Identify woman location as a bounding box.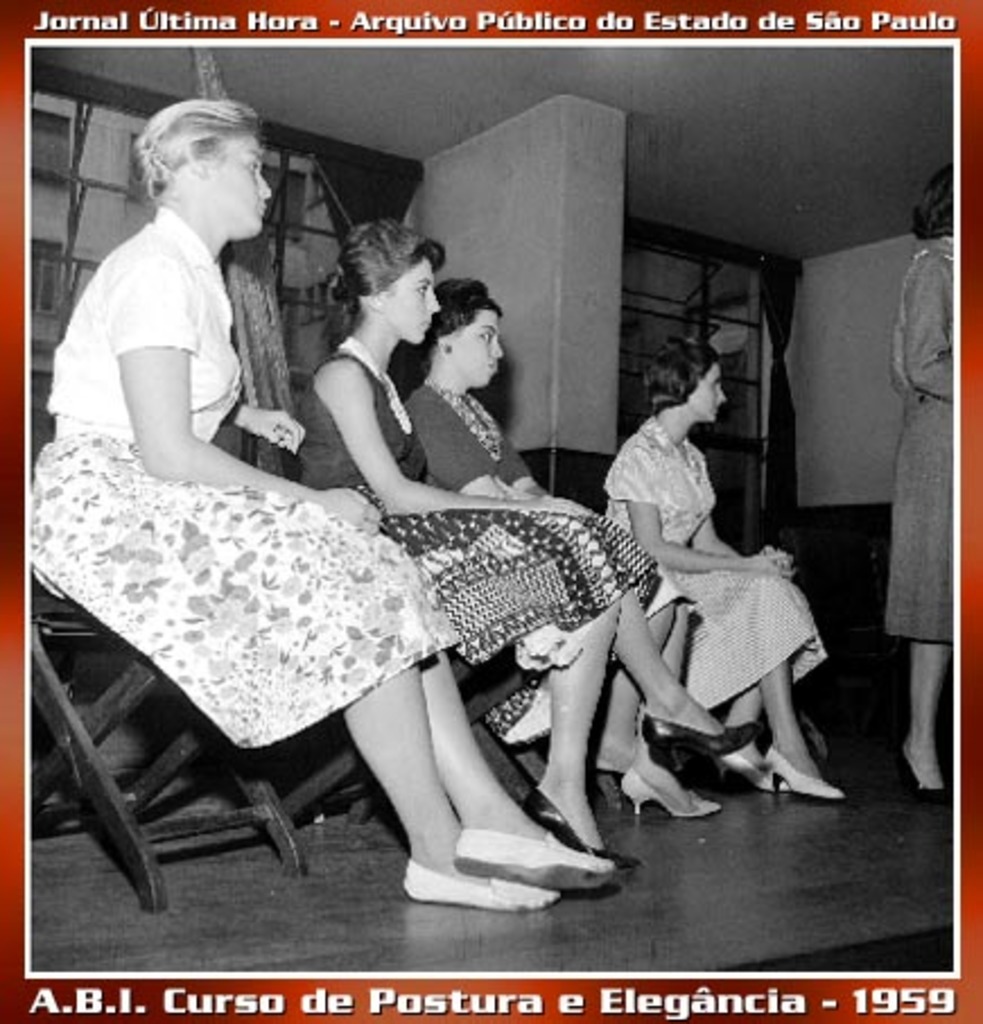
x1=884 y1=160 x2=951 y2=791.
